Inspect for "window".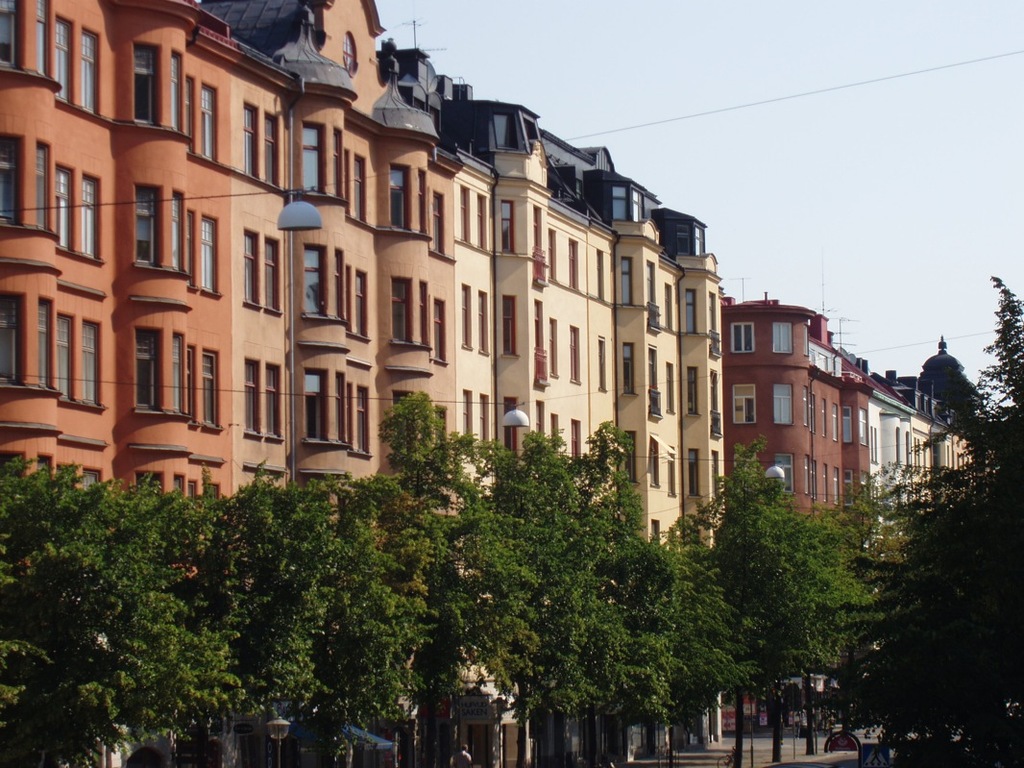
Inspection: (left=549, top=413, right=558, bottom=431).
